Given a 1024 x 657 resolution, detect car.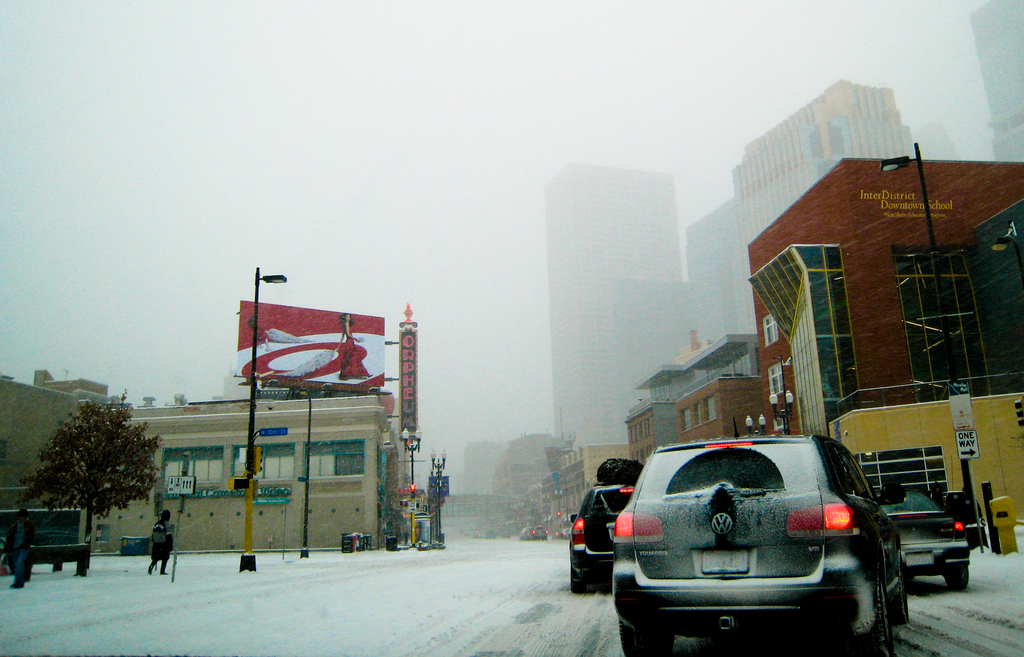
bbox(875, 483, 968, 599).
